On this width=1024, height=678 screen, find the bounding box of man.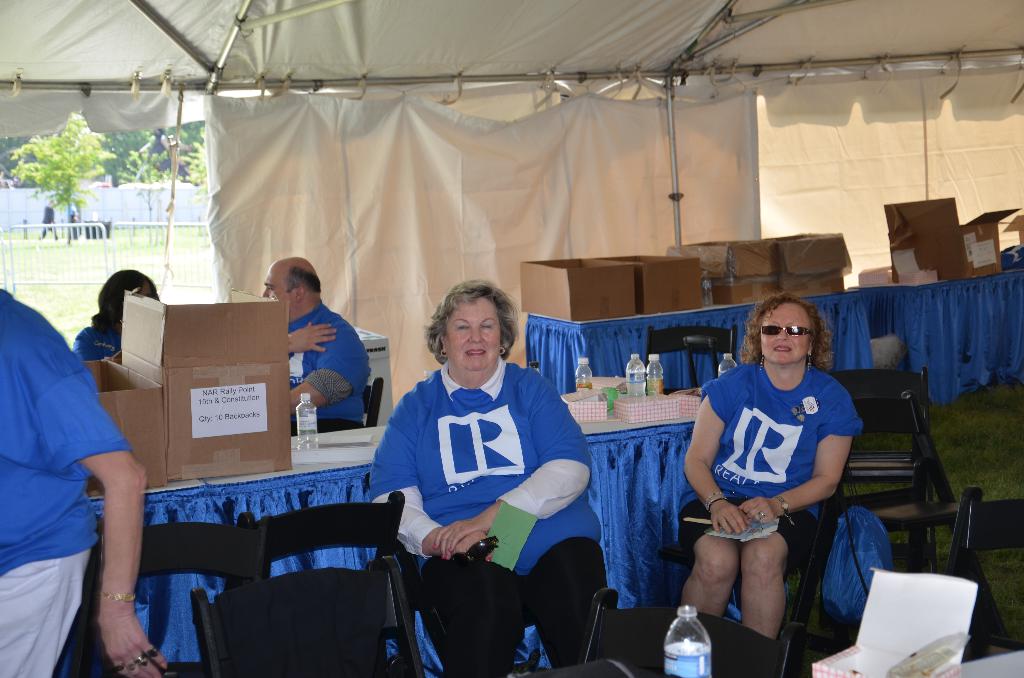
Bounding box: bbox=(259, 255, 372, 429).
